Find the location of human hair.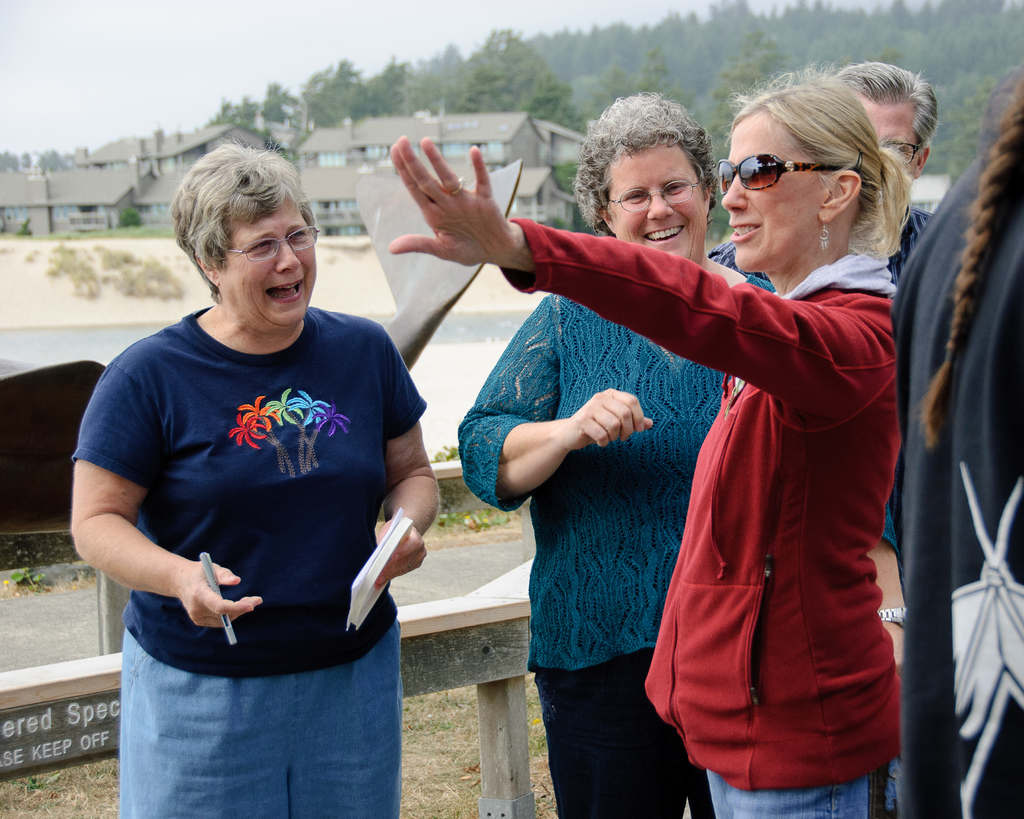
Location: (575,88,721,238).
